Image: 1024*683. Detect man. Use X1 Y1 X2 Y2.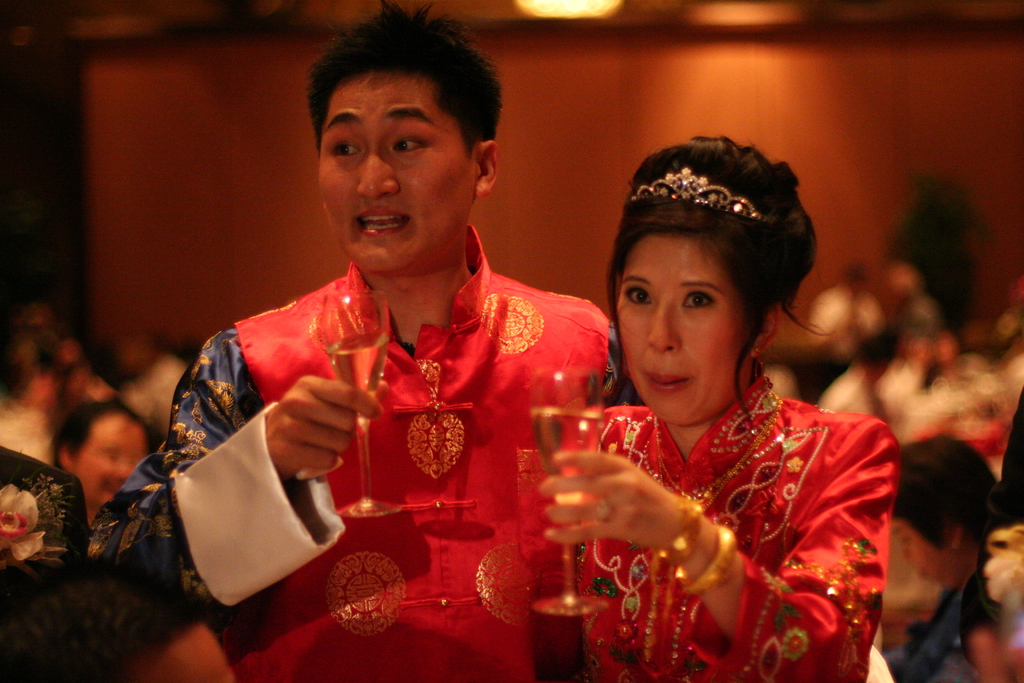
56 404 164 528.
